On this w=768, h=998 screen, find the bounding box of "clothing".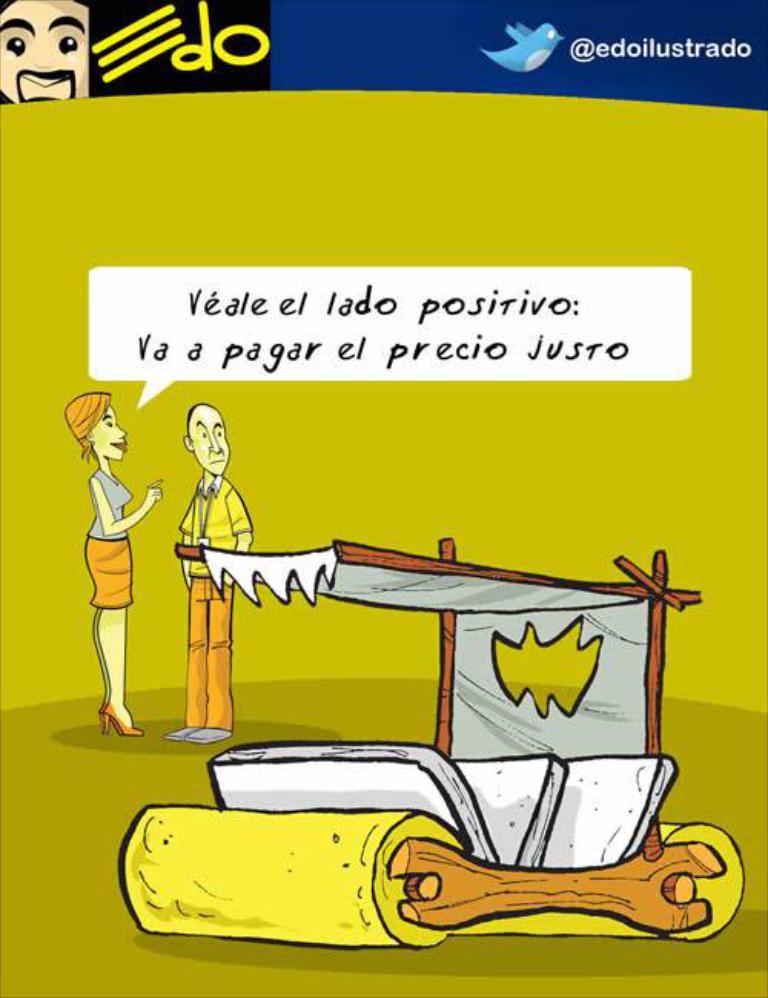
Bounding box: region(83, 465, 134, 611).
